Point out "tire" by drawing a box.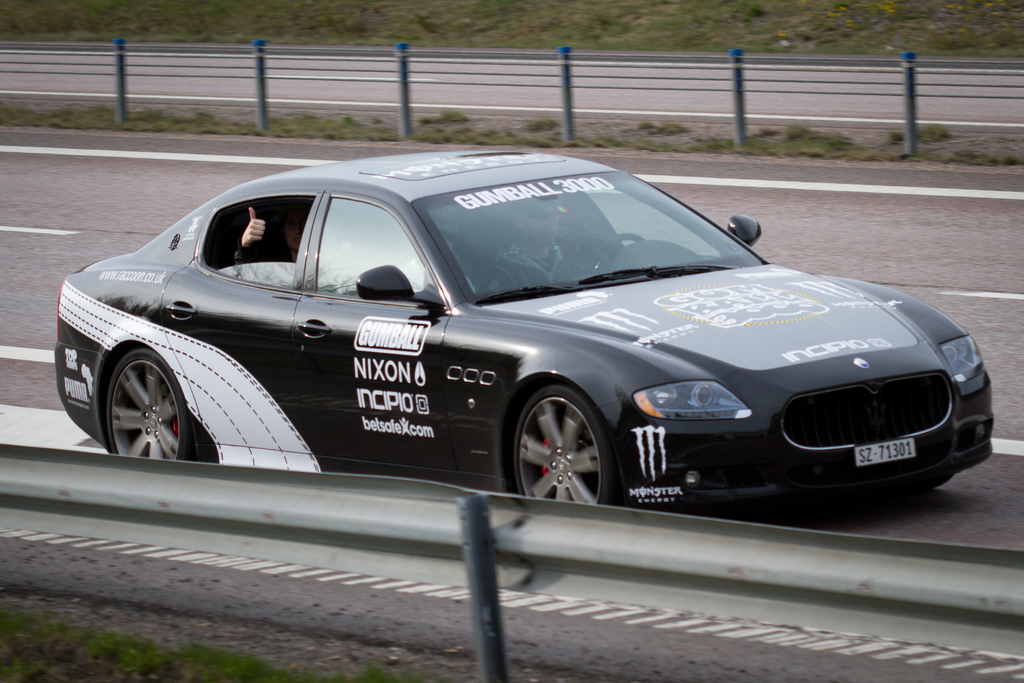
502/381/620/518.
